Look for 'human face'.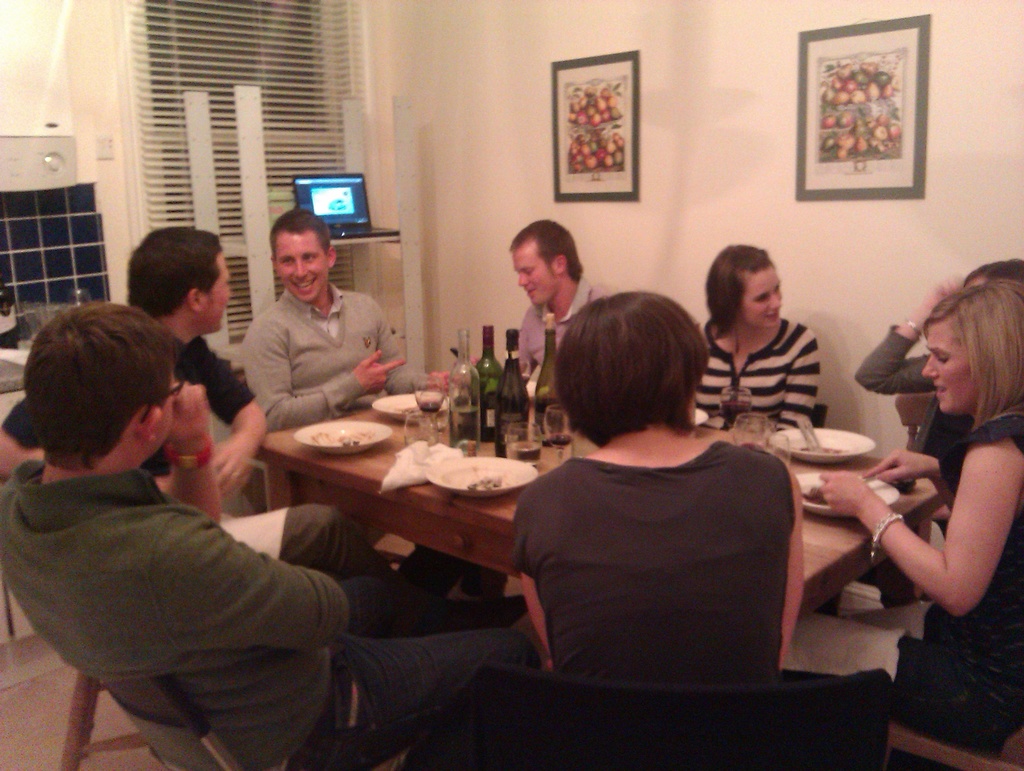
Found: region(918, 327, 975, 412).
